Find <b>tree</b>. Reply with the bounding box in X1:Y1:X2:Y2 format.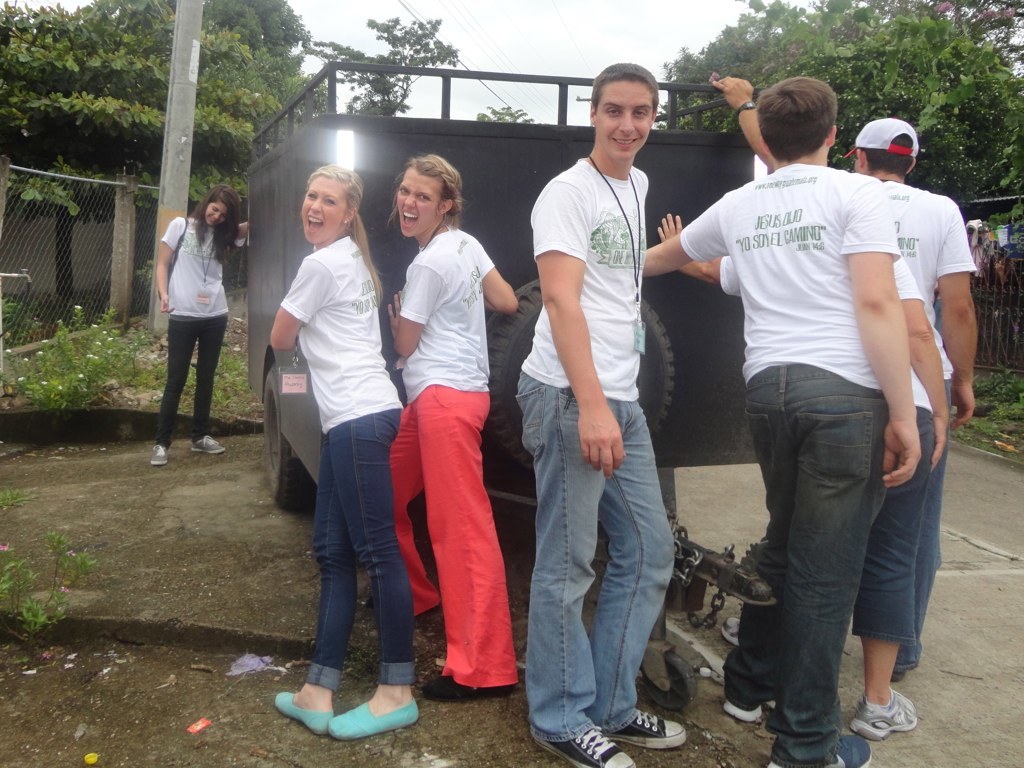
653:0:1023:257.
